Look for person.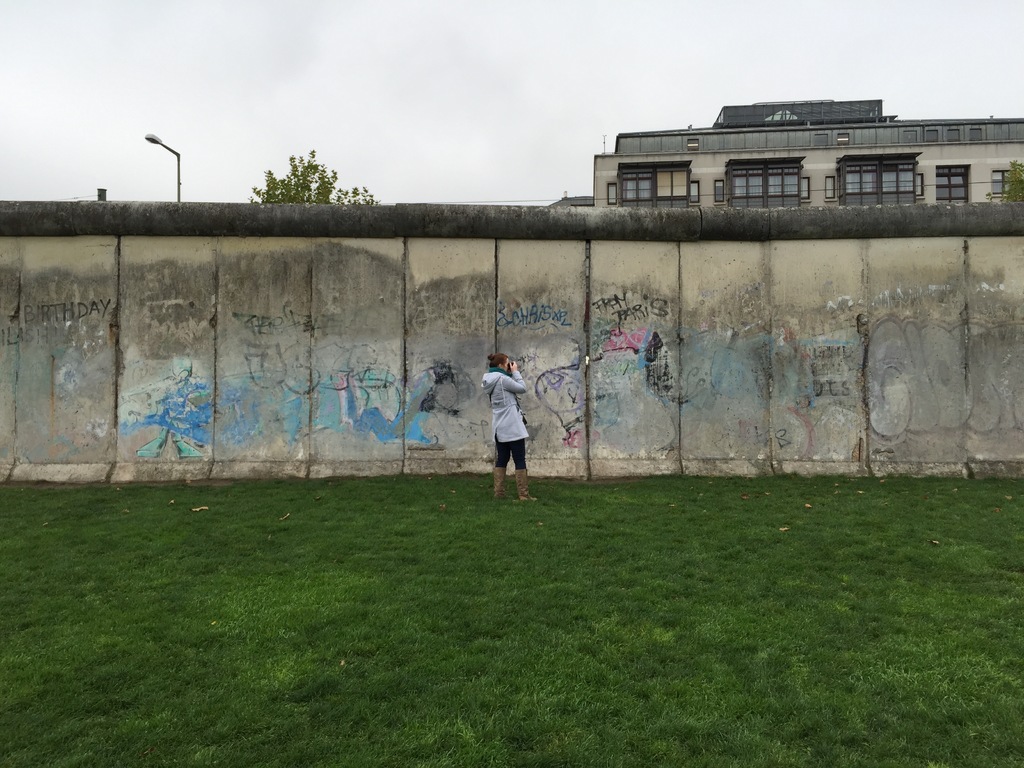
Found: (477,350,538,500).
